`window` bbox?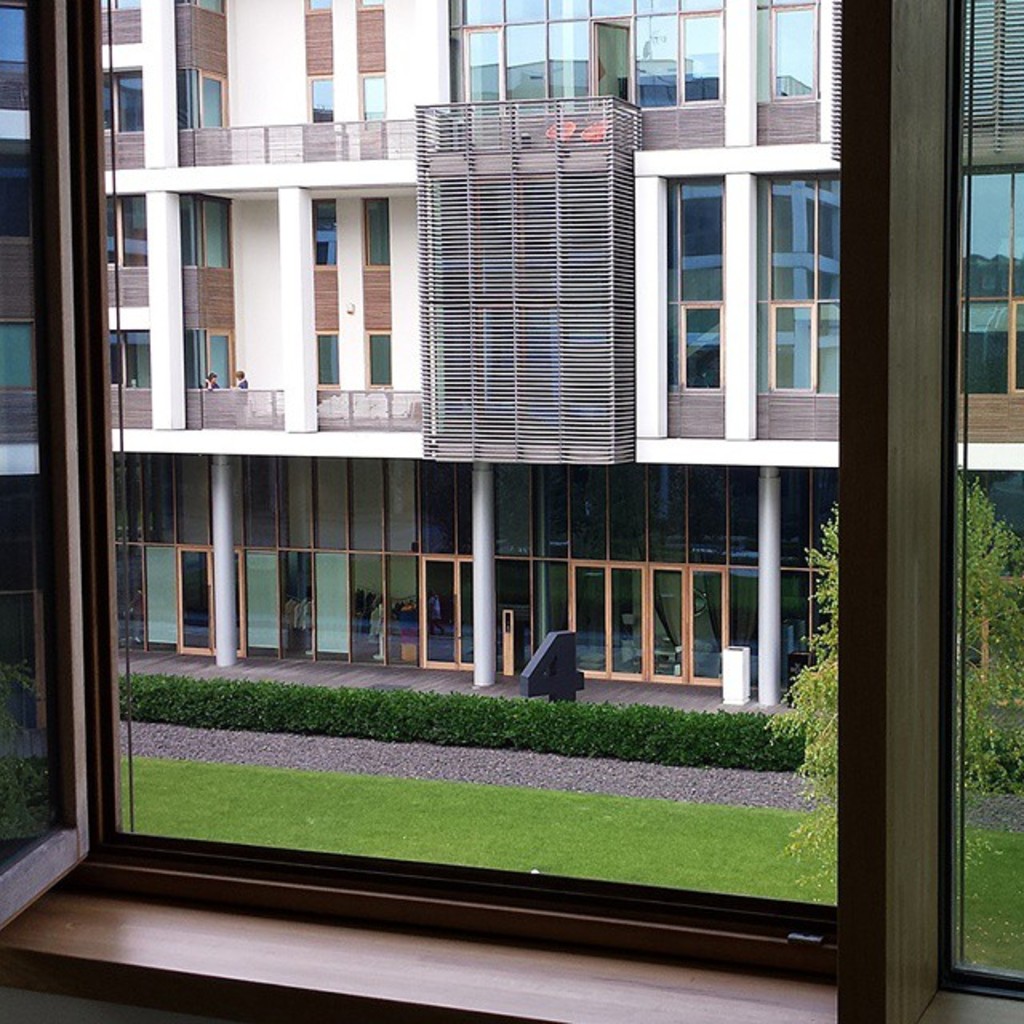
Rect(99, 62, 146, 133)
